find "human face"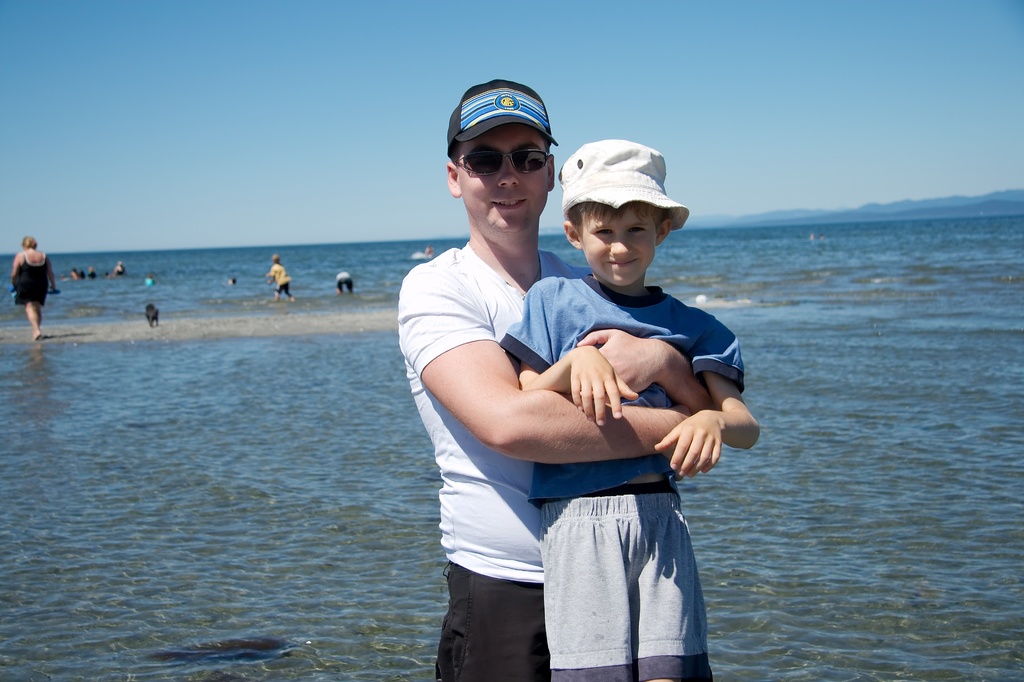
bbox=[582, 206, 653, 284]
